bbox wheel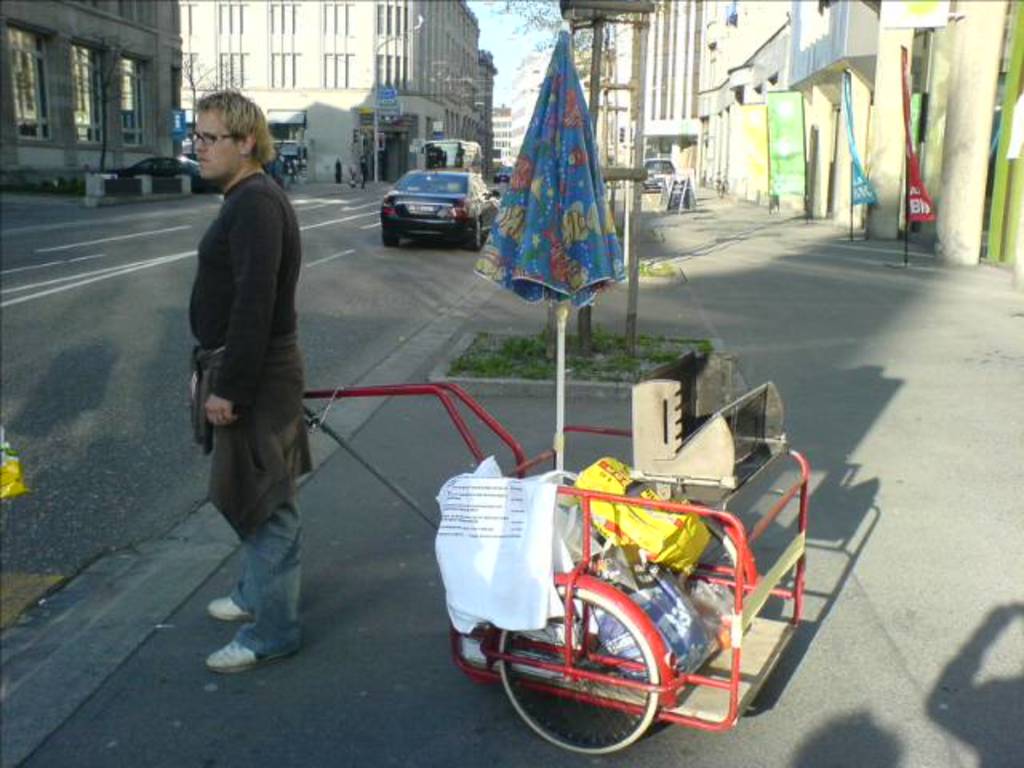
[480, 544, 694, 741]
